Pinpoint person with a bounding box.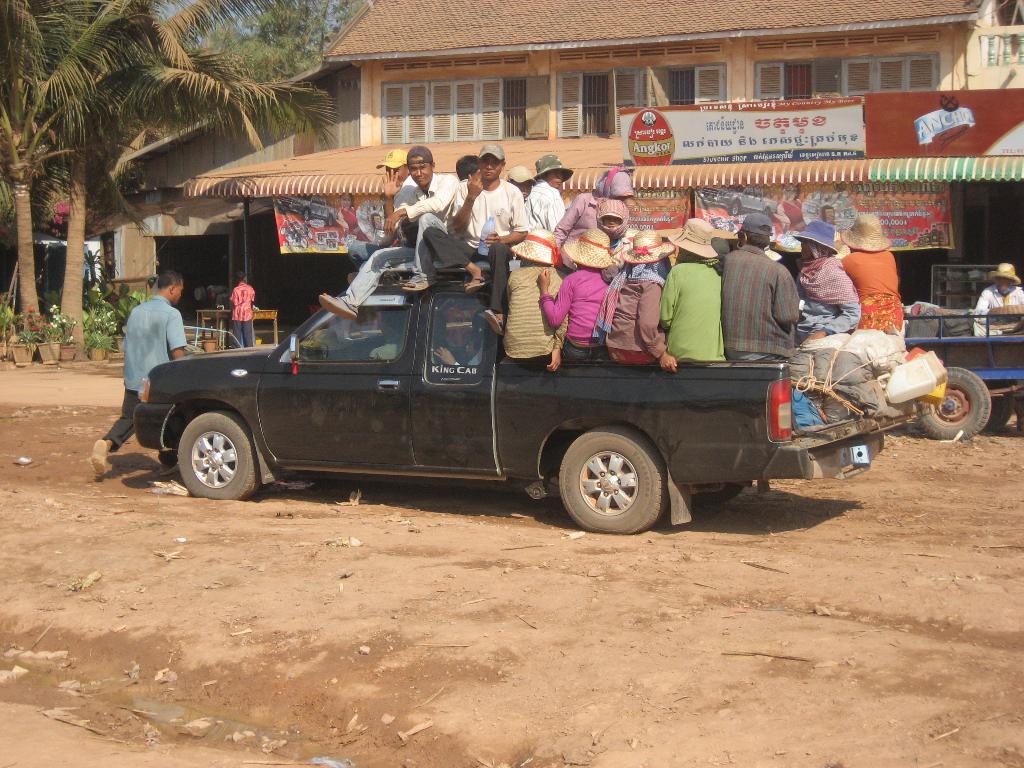
locate(795, 212, 867, 351).
